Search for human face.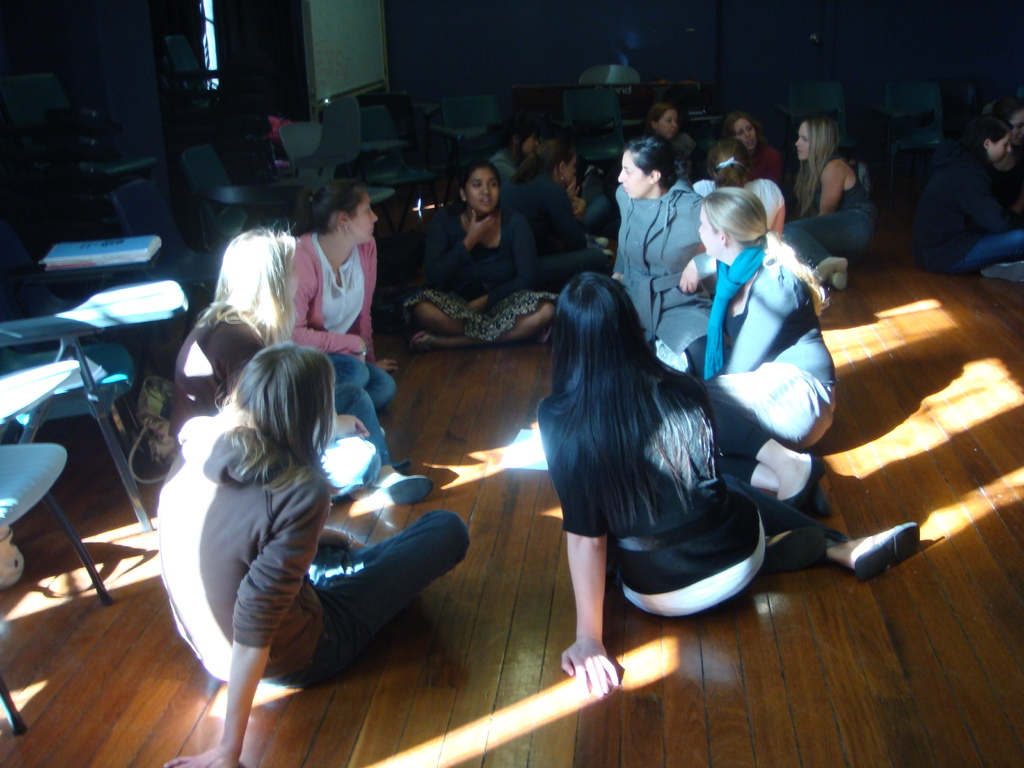
Found at [left=461, top=165, right=502, bottom=212].
